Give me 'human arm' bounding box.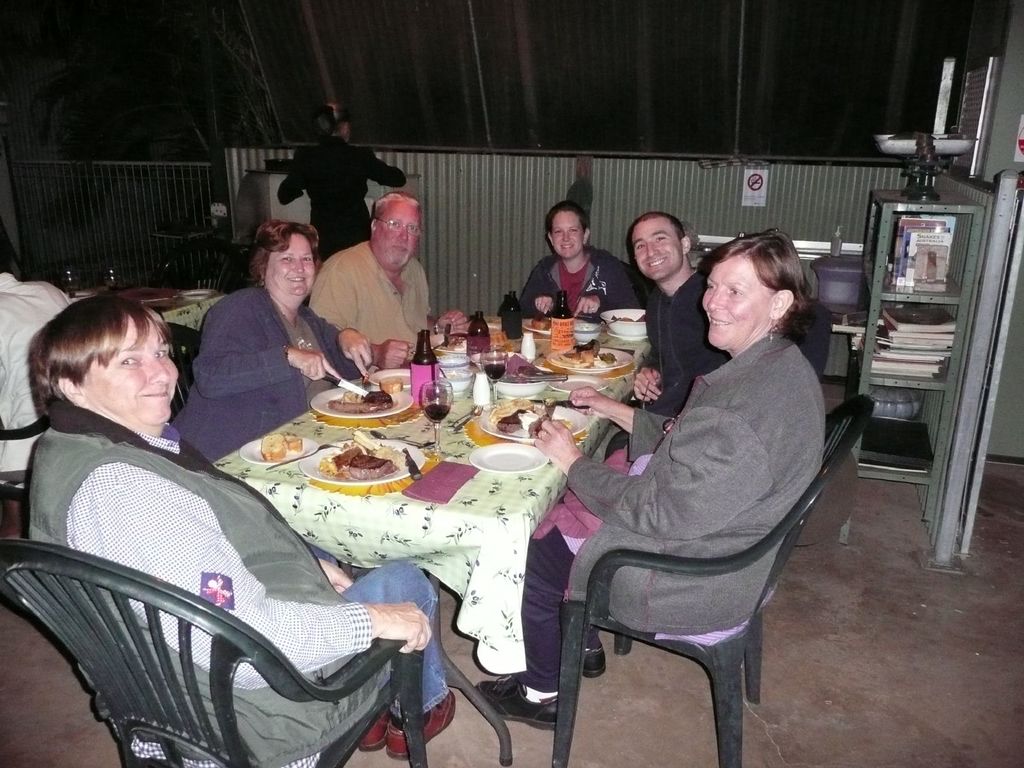
{"left": 195, "top": 292, "right": 342, "bottom": 400}.
